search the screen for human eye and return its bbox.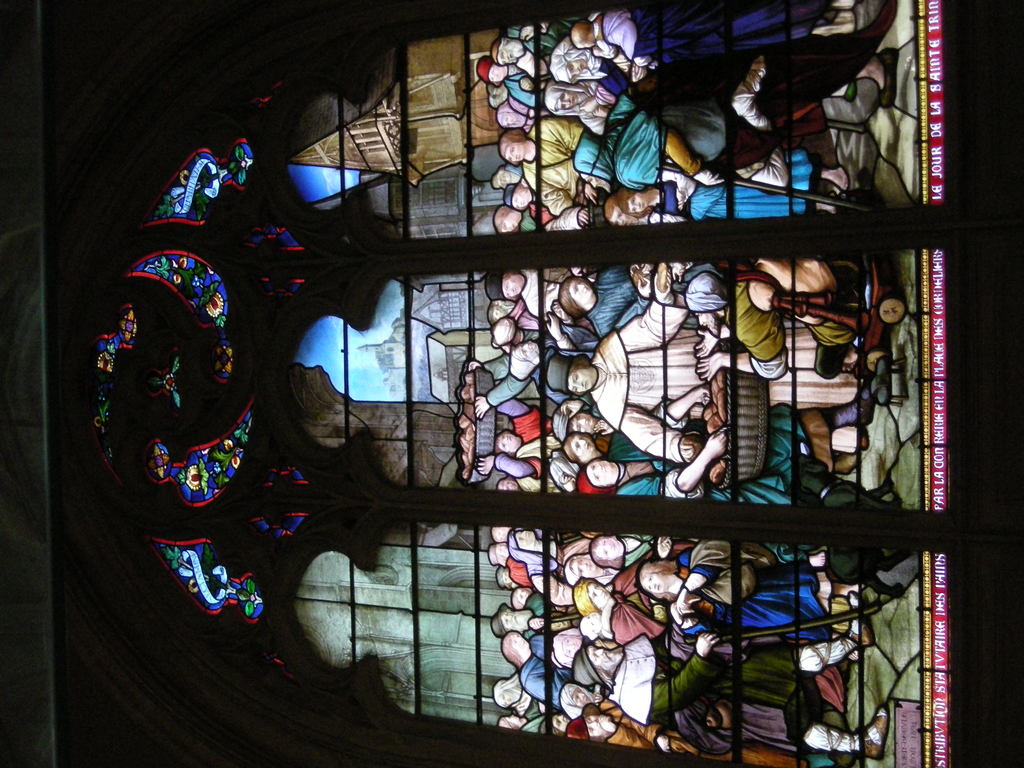
Found: 555 718 561 726.
